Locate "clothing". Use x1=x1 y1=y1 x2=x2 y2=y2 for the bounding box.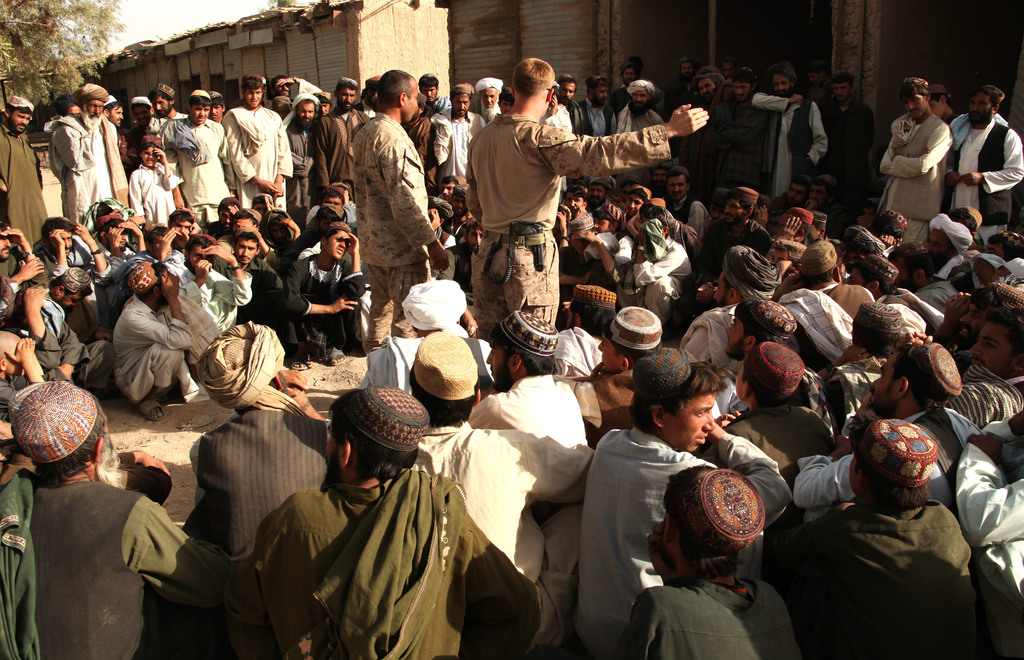
x1=0 y1=240 x2=25 y2=277.
